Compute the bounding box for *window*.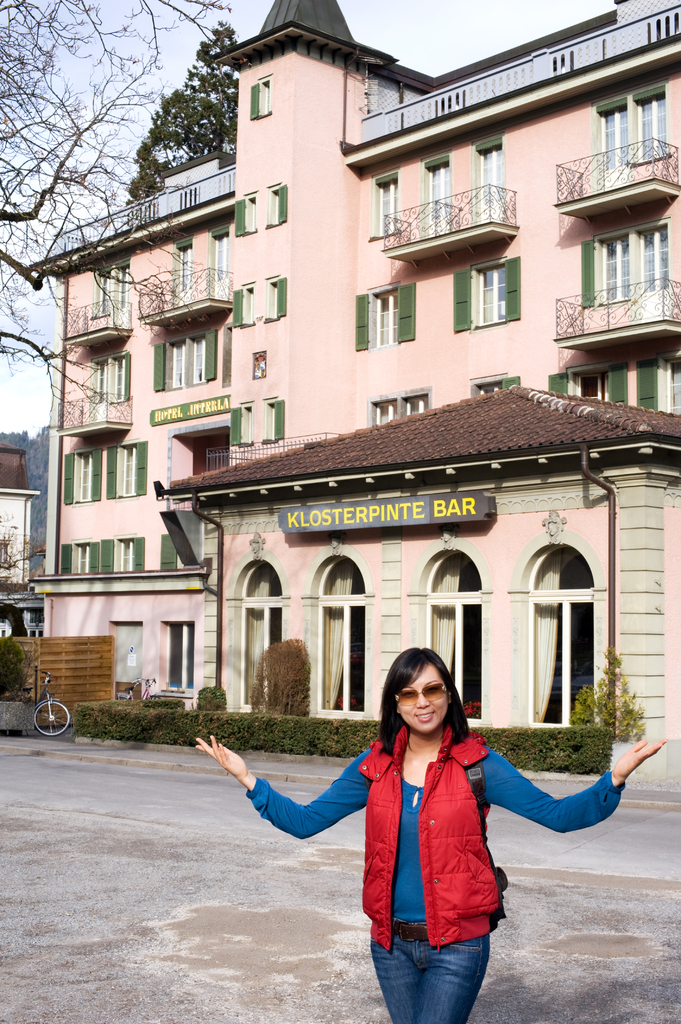
<box>366,172,399,240</box>.
